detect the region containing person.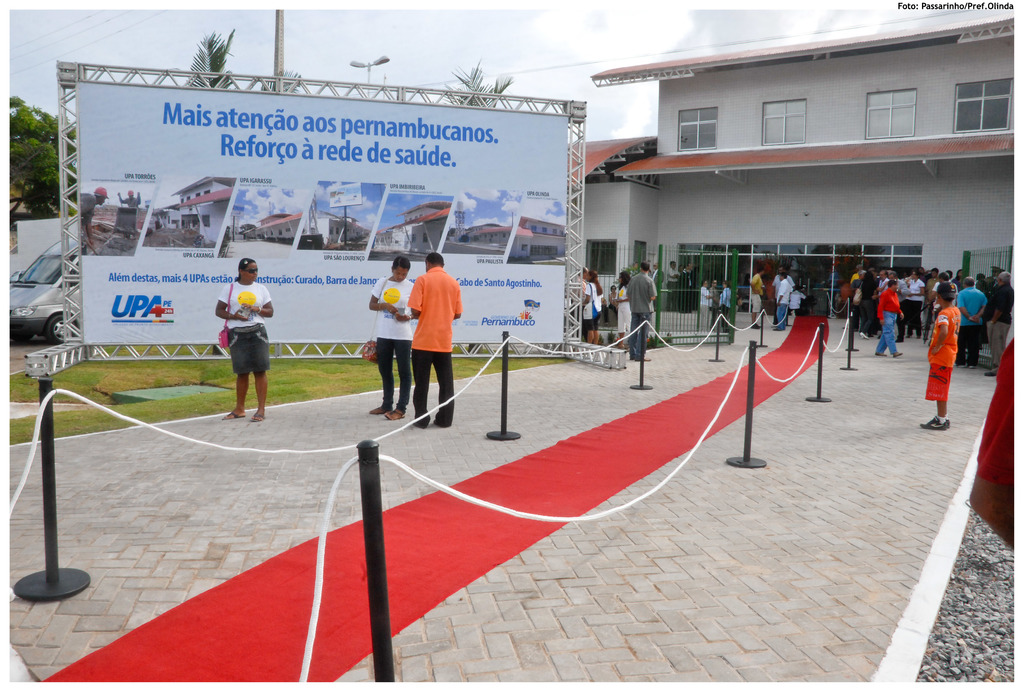
[211, 253, 270, 427].
